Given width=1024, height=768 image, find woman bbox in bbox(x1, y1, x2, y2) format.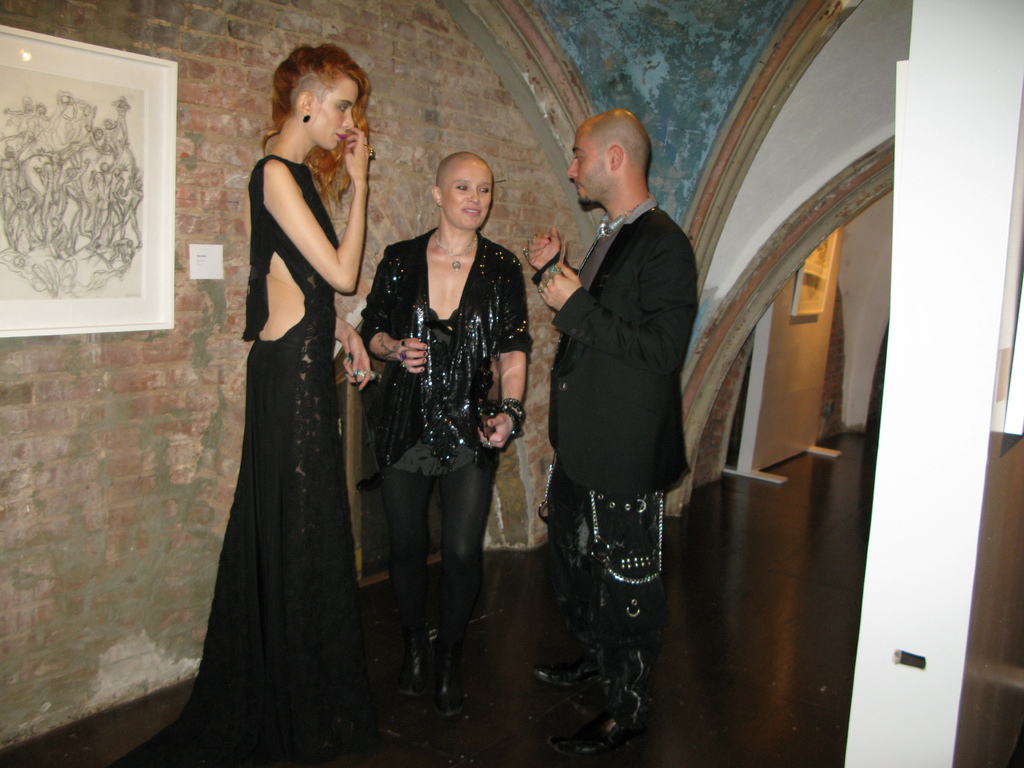
bbox(346, 128, 523, 708).
